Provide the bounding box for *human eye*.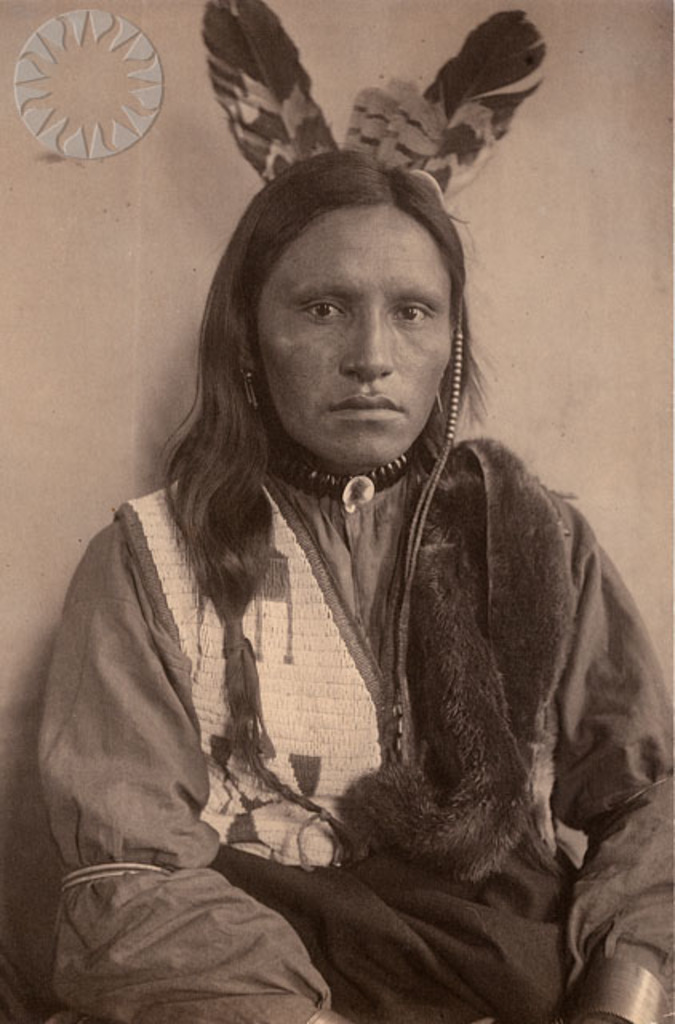
(x1=299, y1=293, x2=352, y2=323).
